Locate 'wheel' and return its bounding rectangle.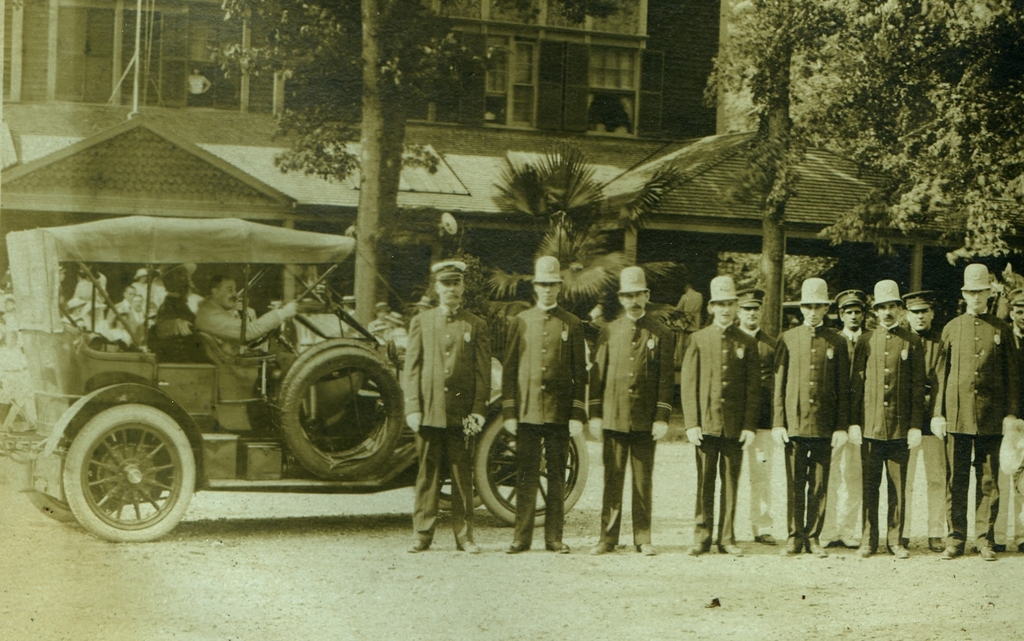
l=269, t=336, r=383, b=470.
